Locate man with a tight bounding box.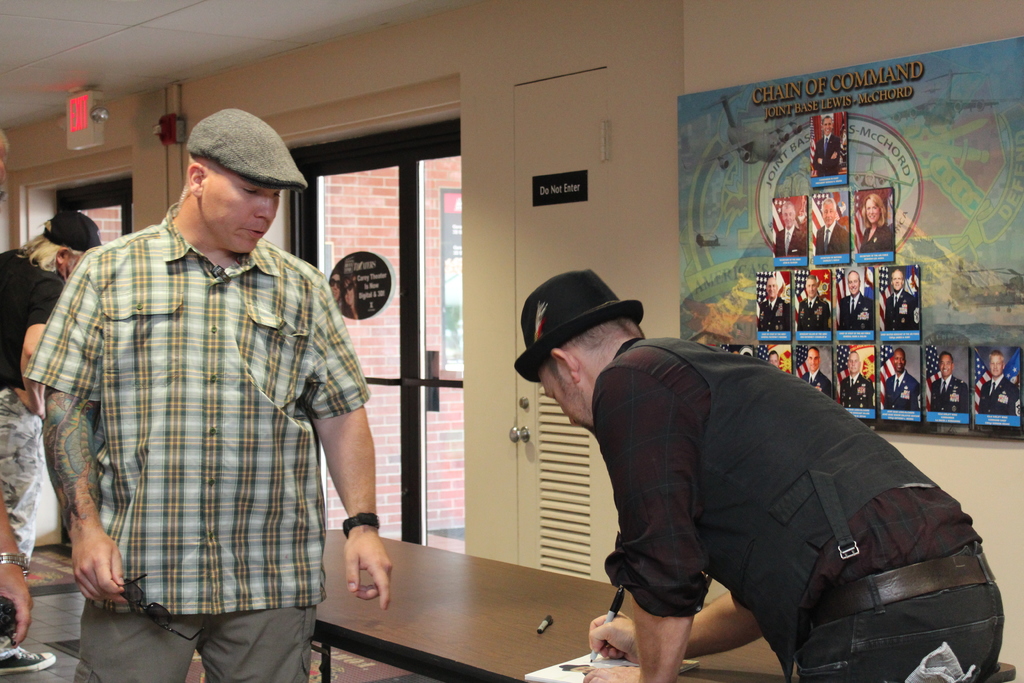
locate(813, 198, 847, 256).
